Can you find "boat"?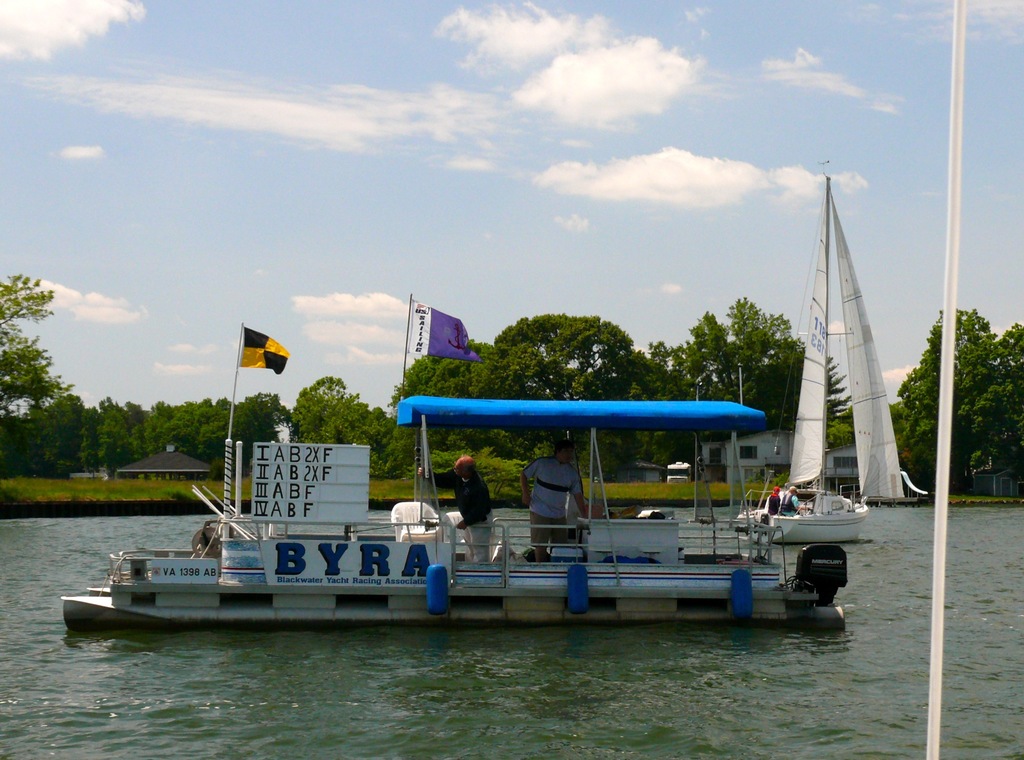
Yes, bounding box: BBox(735, 162, 902, 548).
